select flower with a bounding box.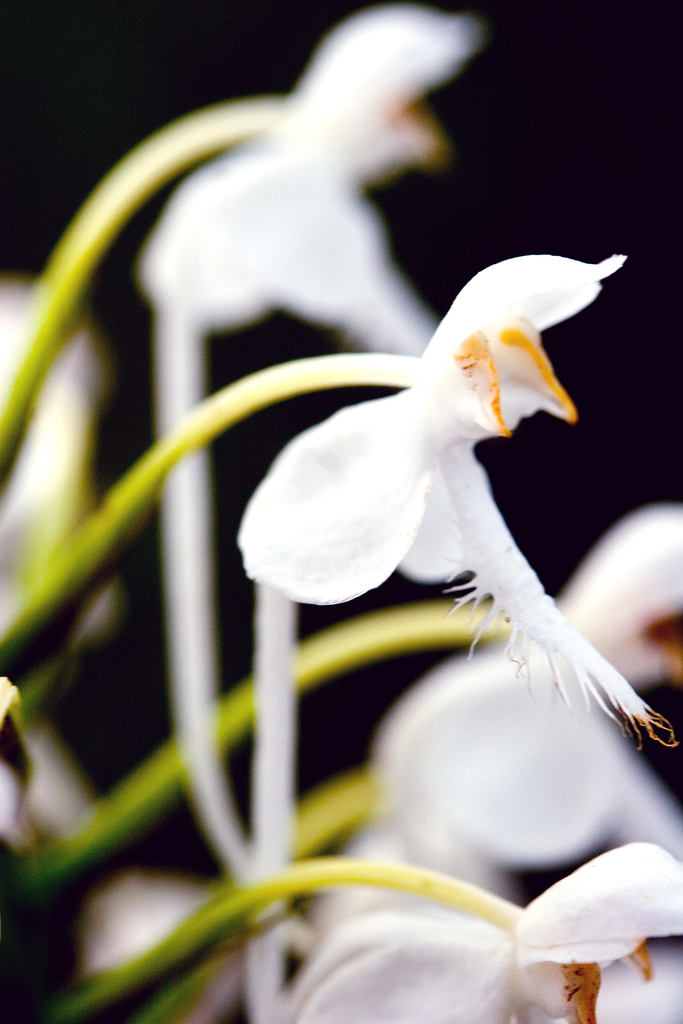
0/278/110/855.
